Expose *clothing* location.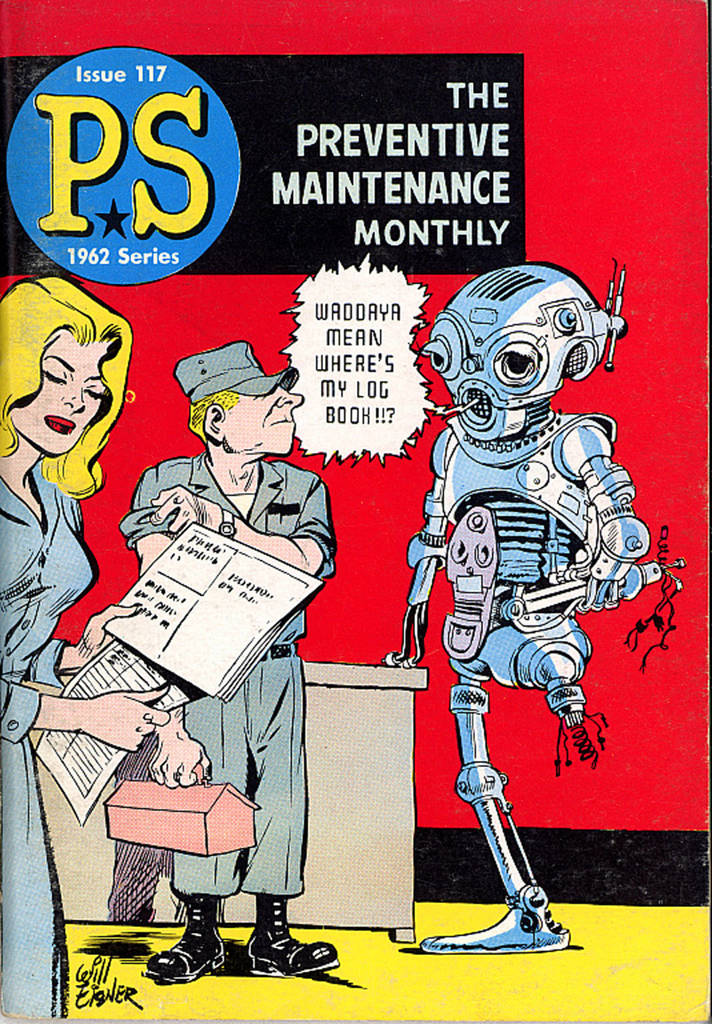
Exposed at 0/454/94/1023.
